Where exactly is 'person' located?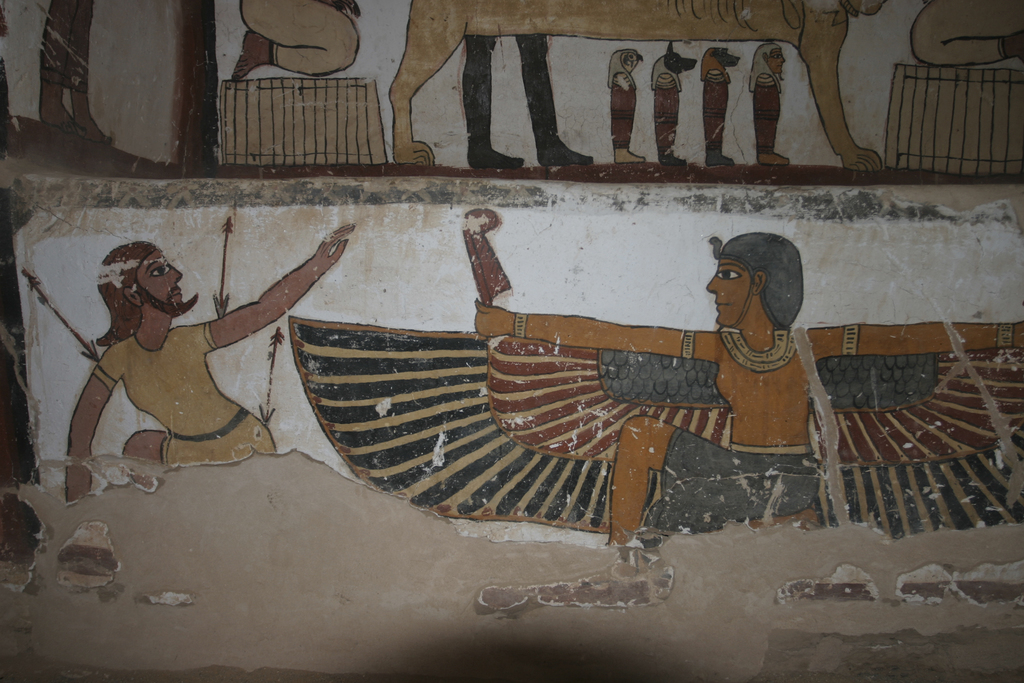
Its bounding box is <bbox>474, 231, 1023, 545</bbox>.
